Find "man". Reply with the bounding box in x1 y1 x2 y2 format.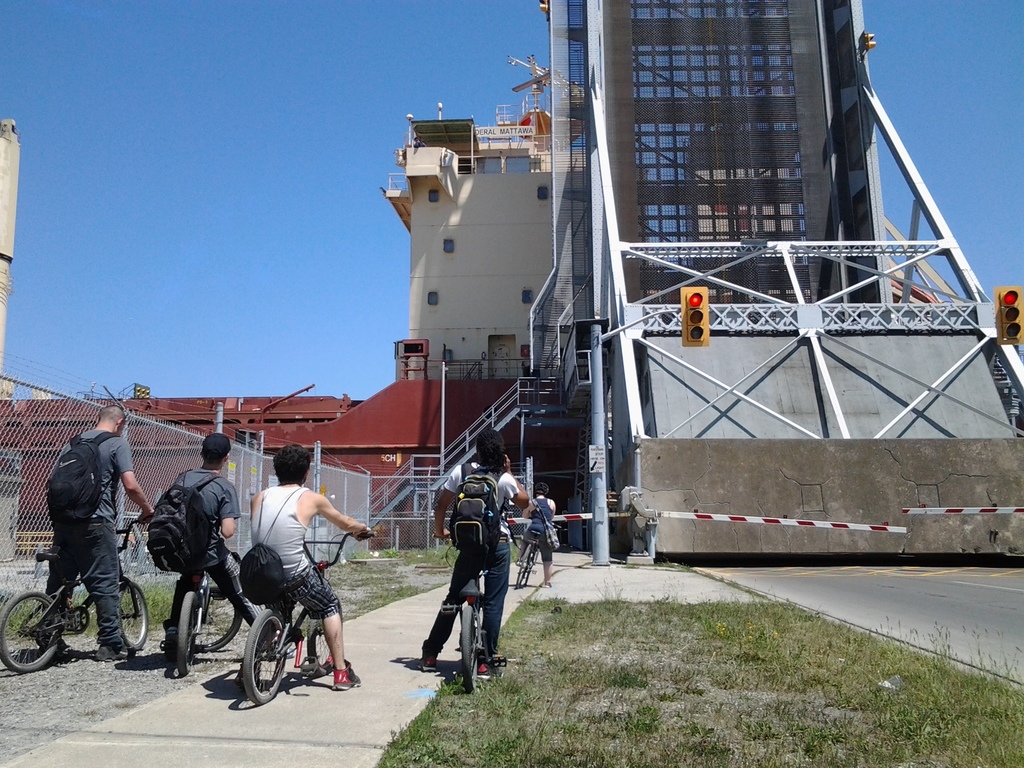
25 410 136 680.
